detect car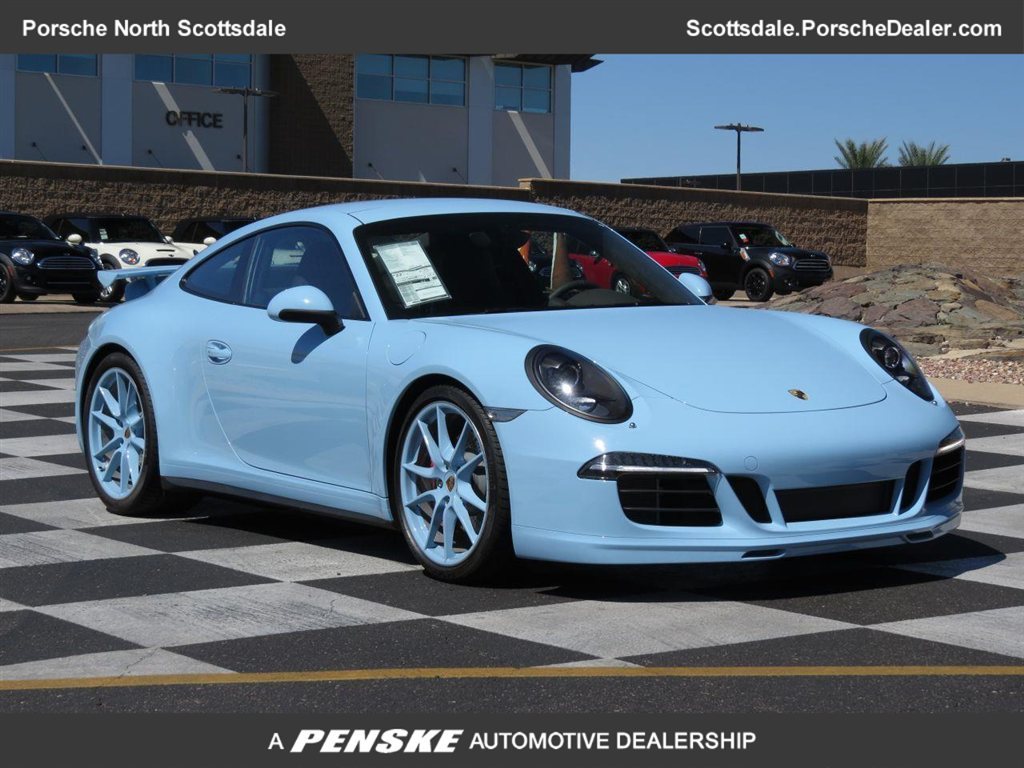
left=564, top=220, right=710, bottom=292
